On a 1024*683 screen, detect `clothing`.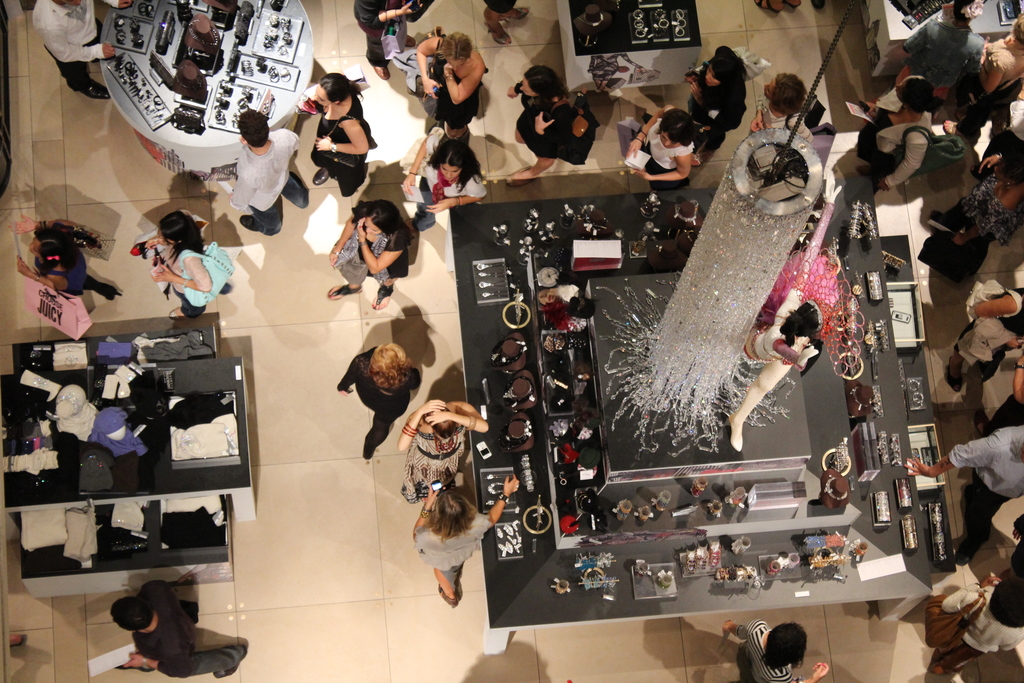
108,581,264,682.
